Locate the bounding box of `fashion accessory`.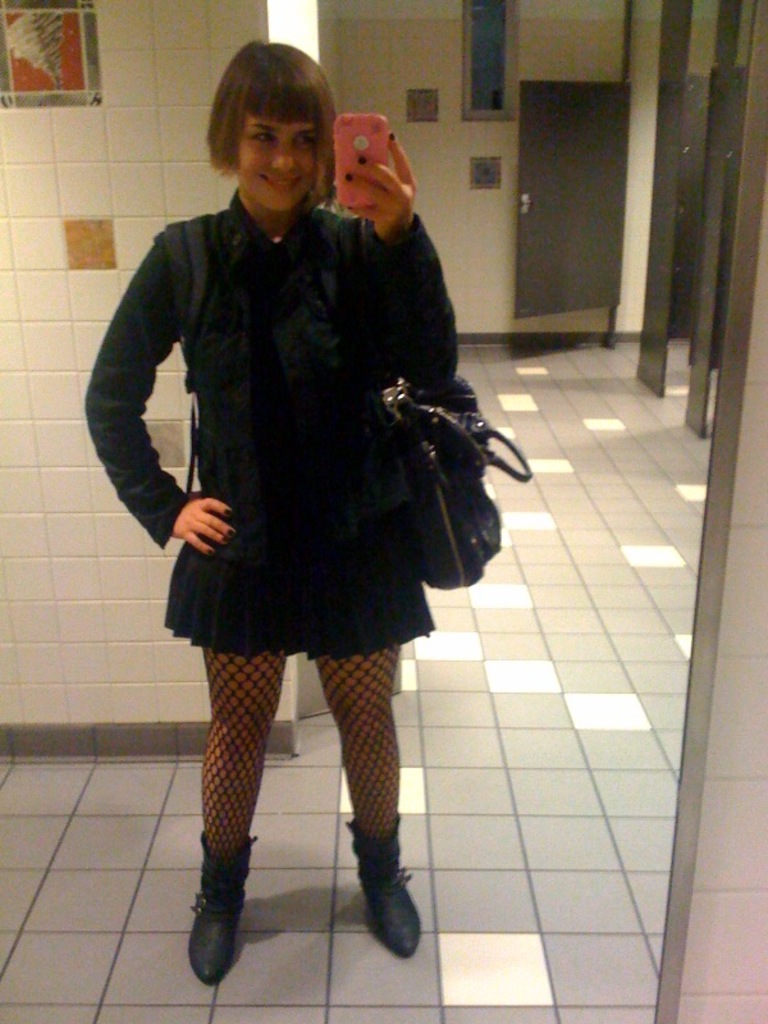
Bounding box: 164, 209, 216, 502.
